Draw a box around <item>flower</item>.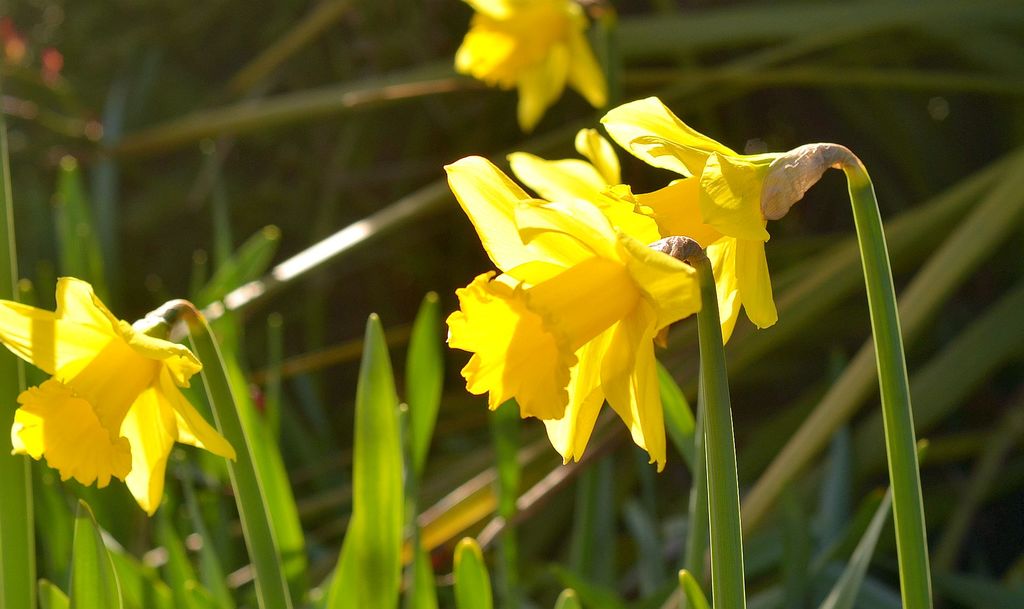
bbox=[582, 93, 801, 351].
